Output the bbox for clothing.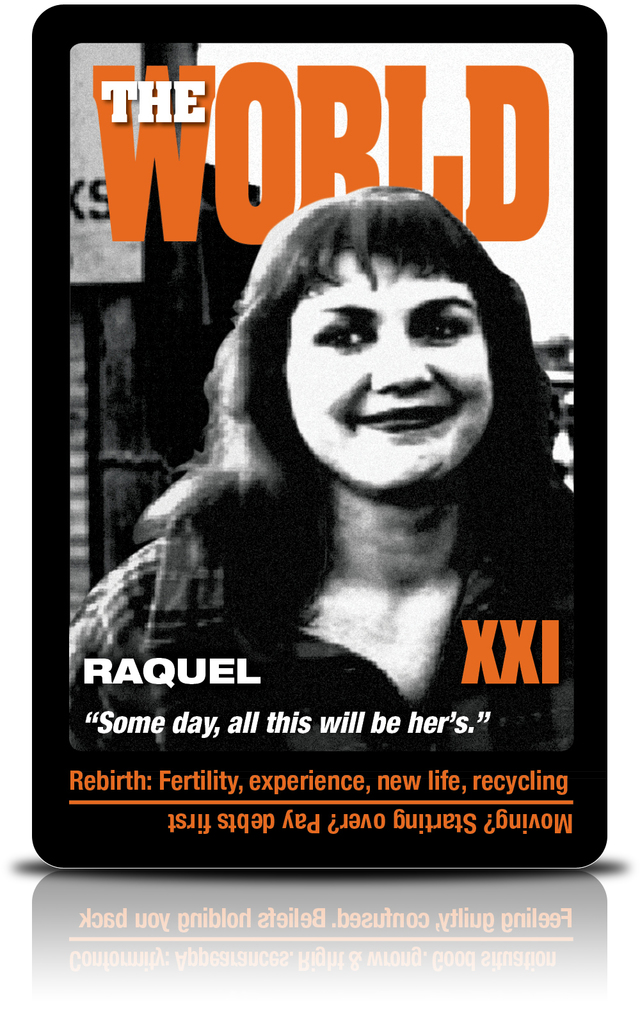
x1=49, y1=302, x2=590, y2=852.
